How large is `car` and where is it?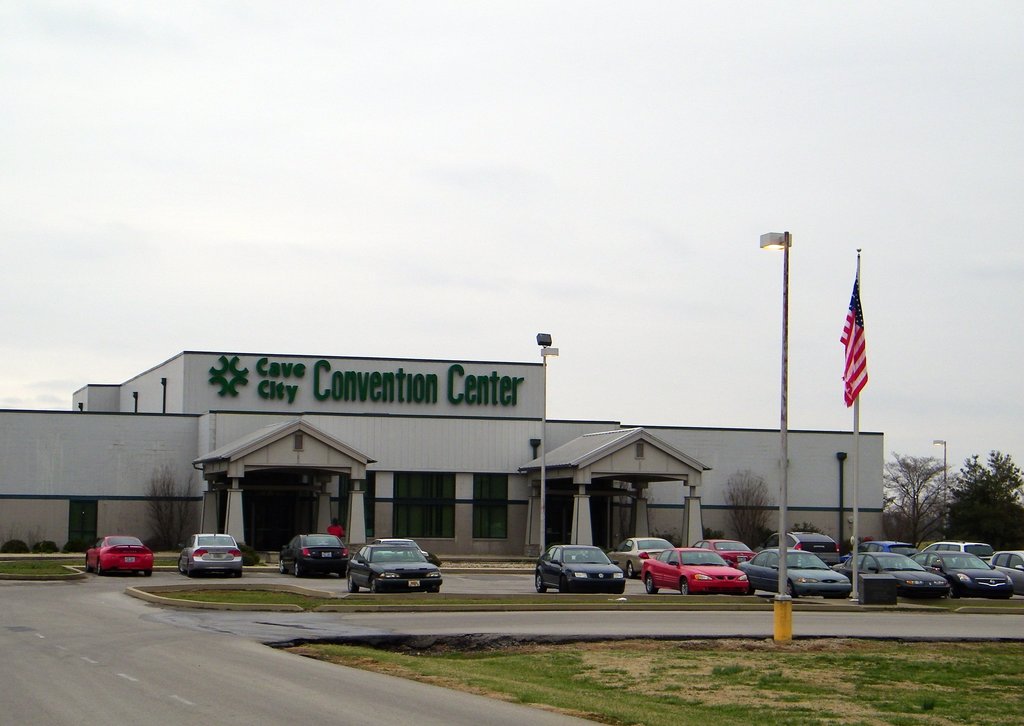
Bounding box: 922/545/1010/597.
